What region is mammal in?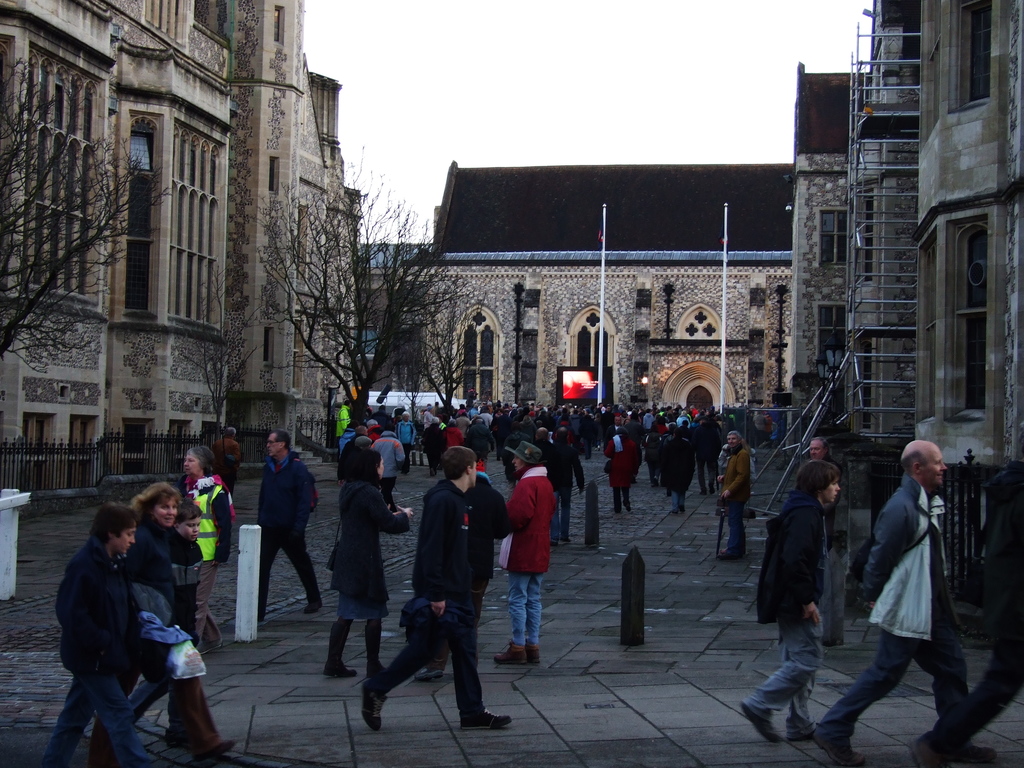
[x1=253, y1=426, x2=320, y2=624].
